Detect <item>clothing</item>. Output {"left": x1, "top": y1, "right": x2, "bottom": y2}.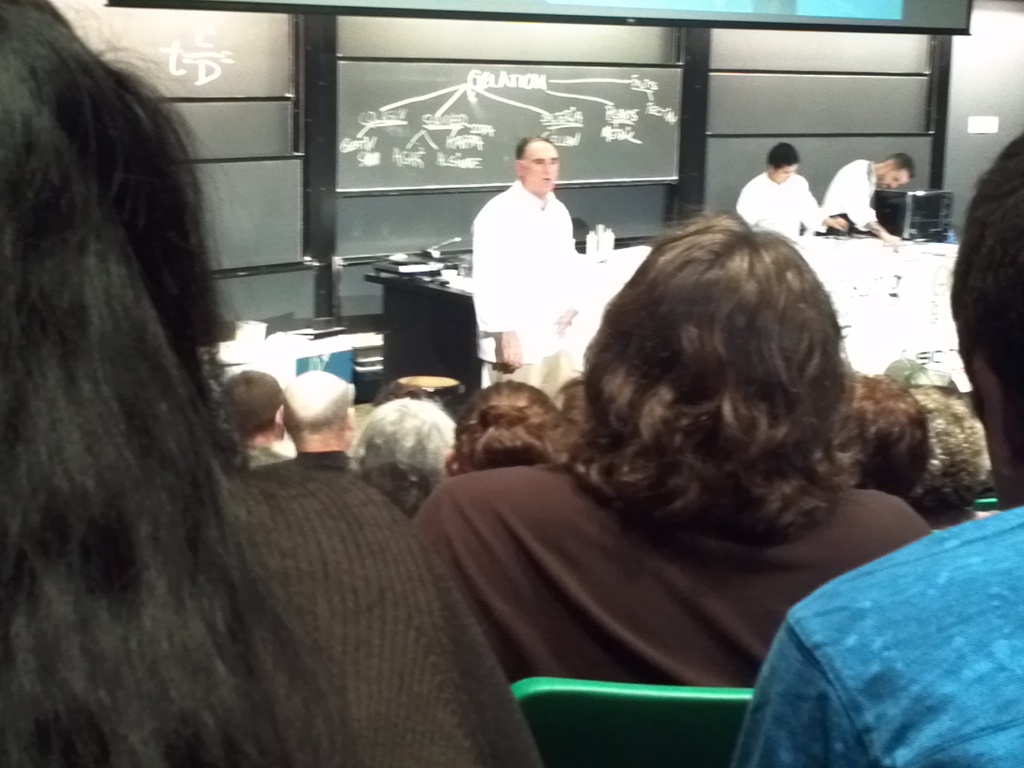
{"left": 470, "top": 145, "right": 602, "bottom": 365}.
